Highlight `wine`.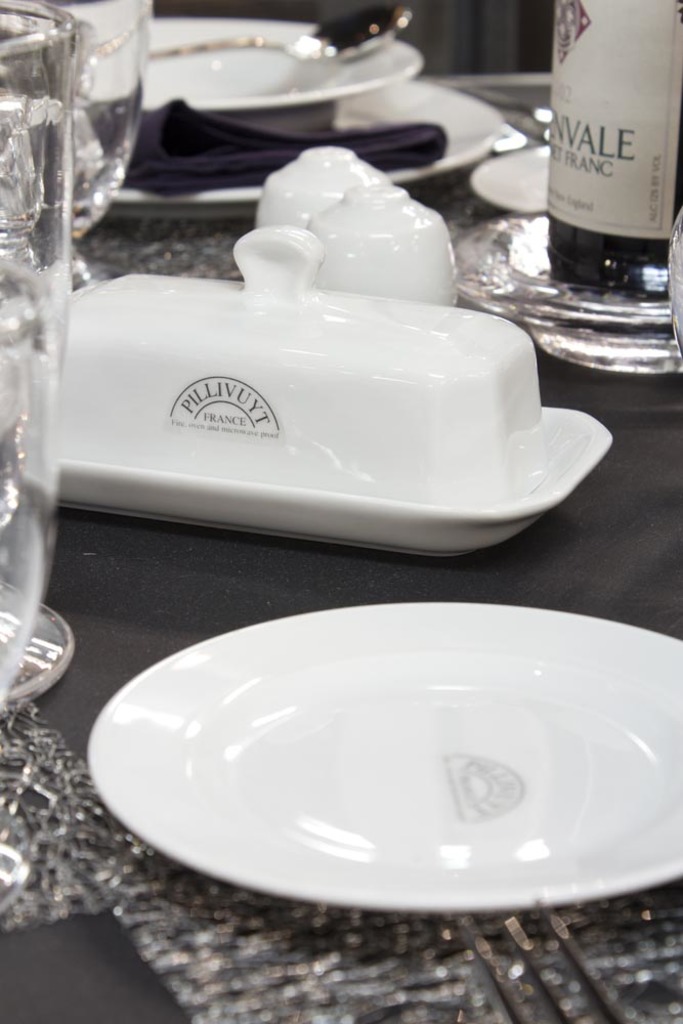
Highlighted region: bbox=(558, 0, 682, 287).
